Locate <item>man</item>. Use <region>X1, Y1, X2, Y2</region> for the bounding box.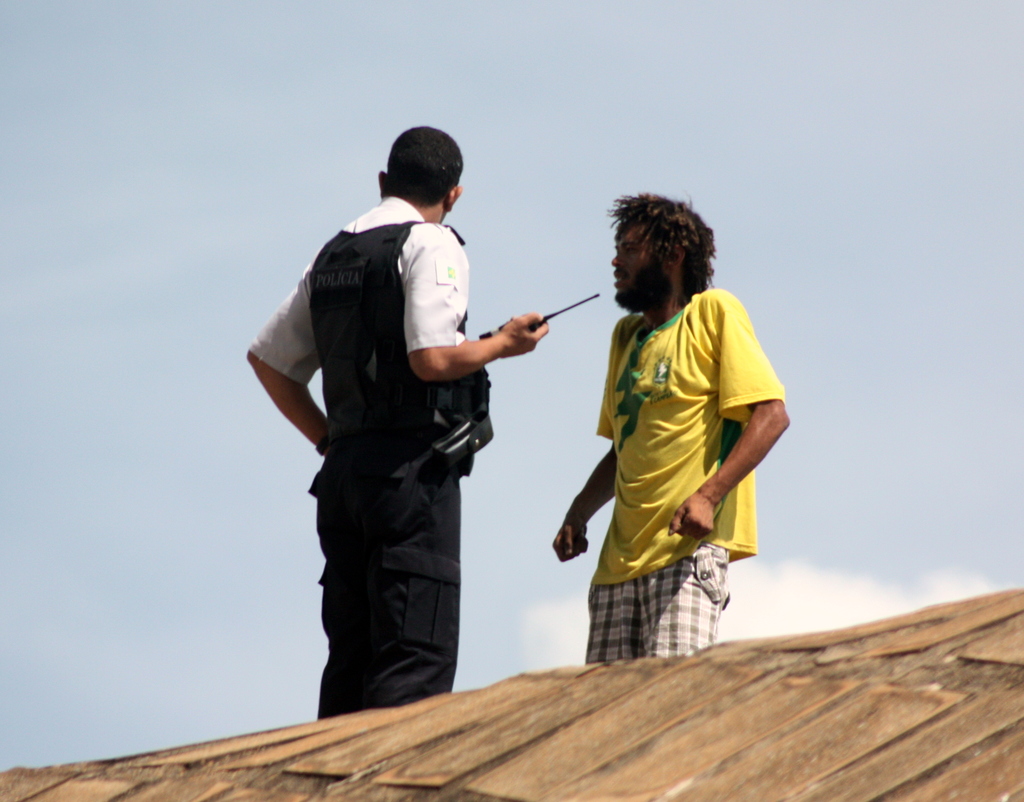
<region>556, 186, 794, 657</region>.
